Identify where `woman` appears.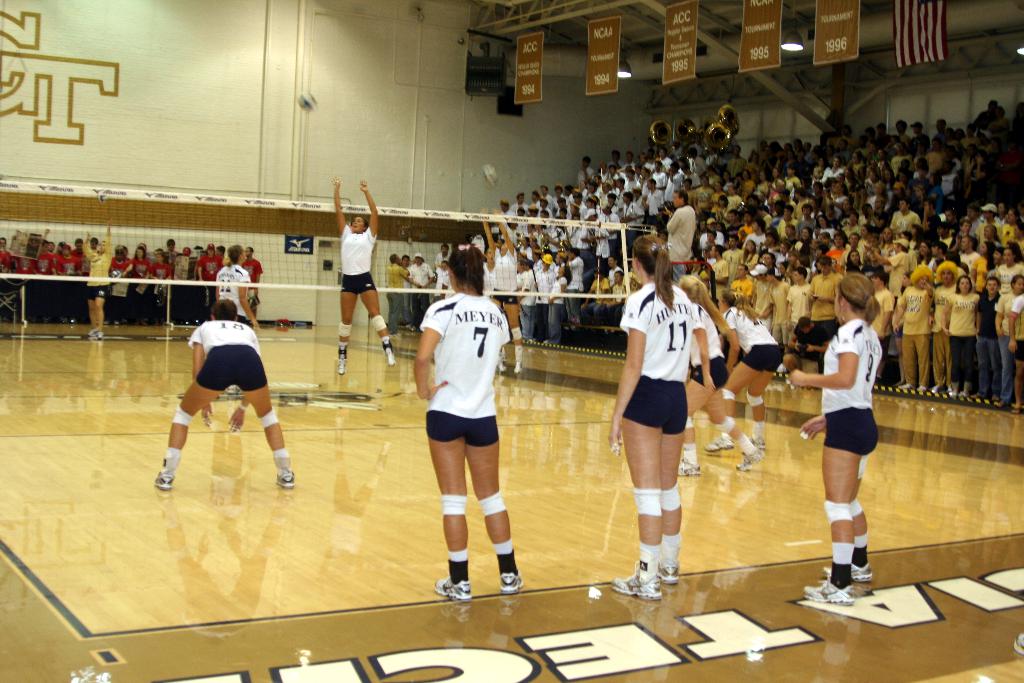
Appears at box=[826, 178, 849, 216].
